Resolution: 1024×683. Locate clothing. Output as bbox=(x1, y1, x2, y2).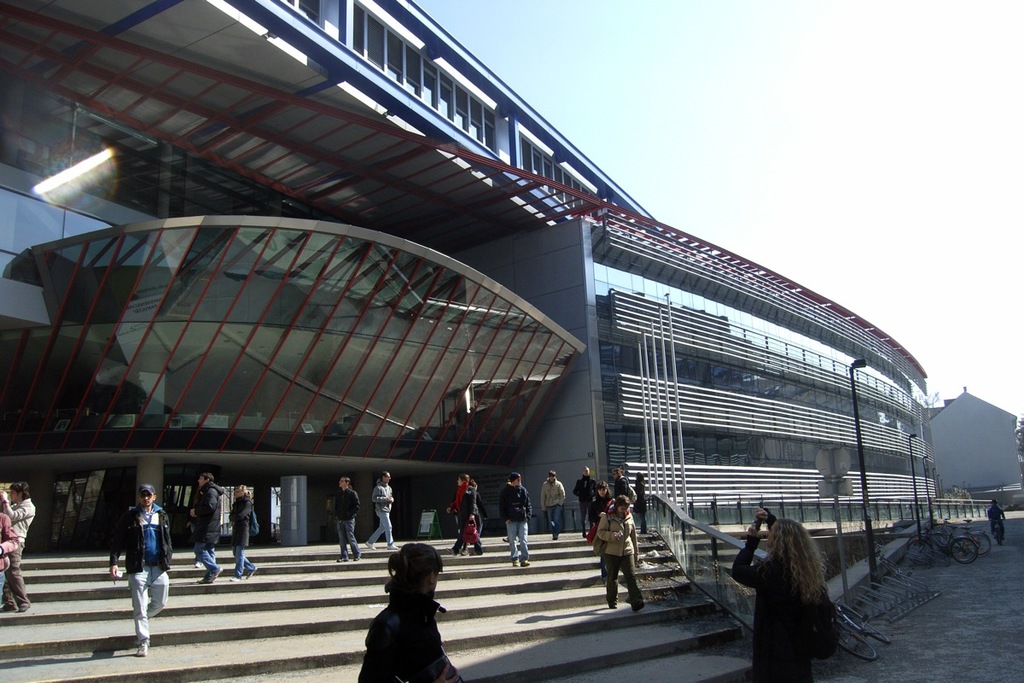
bbox=(359, 470, 399, 553).
